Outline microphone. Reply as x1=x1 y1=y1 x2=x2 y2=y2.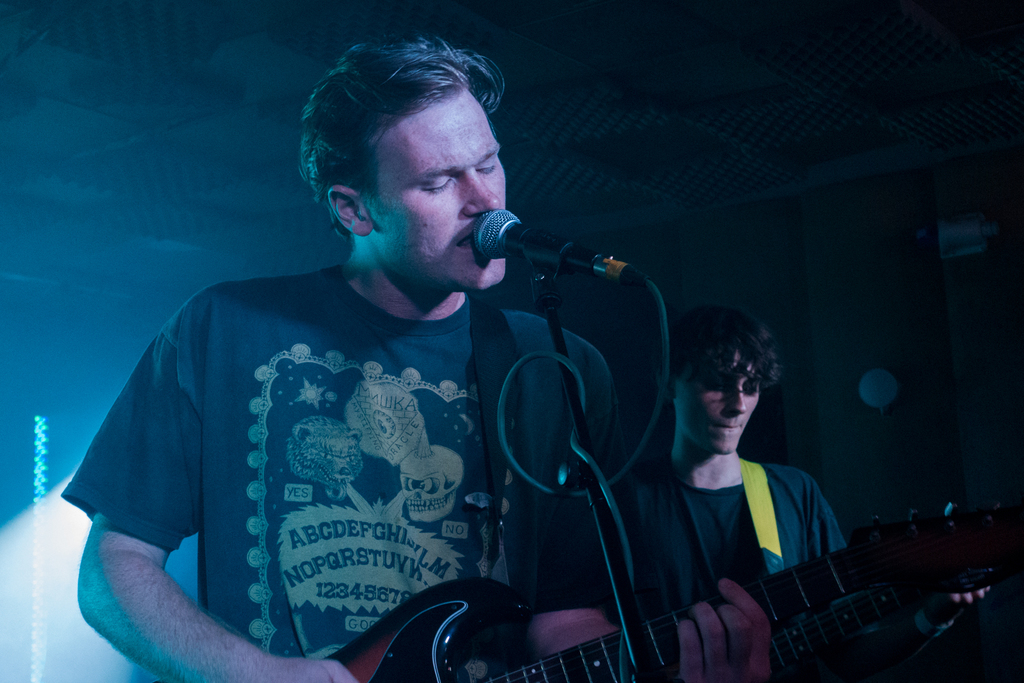
x1=469 y1=202 x2=641 y2=272.
